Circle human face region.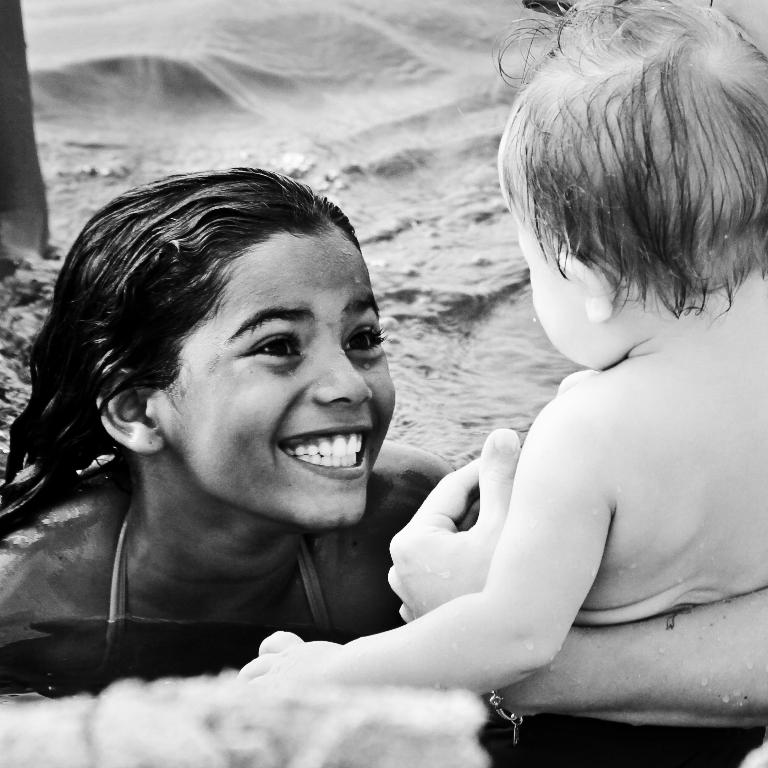
Region: detection(506, 174, 631, 371).
